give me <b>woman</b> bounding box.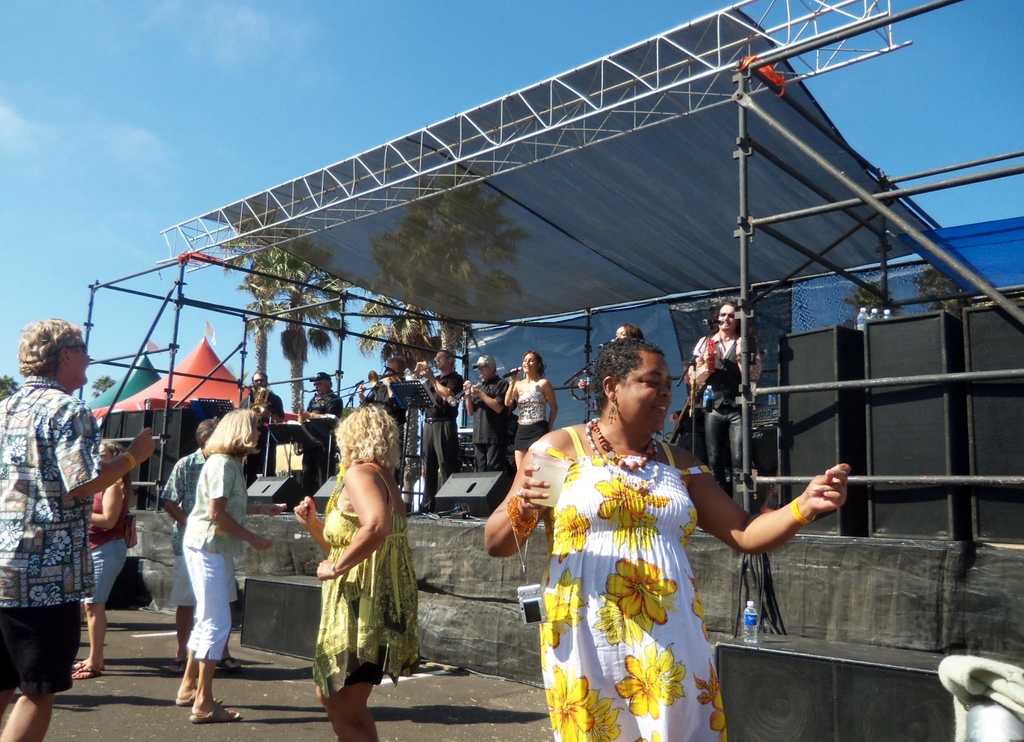
box(579, 327, 644, 394).
